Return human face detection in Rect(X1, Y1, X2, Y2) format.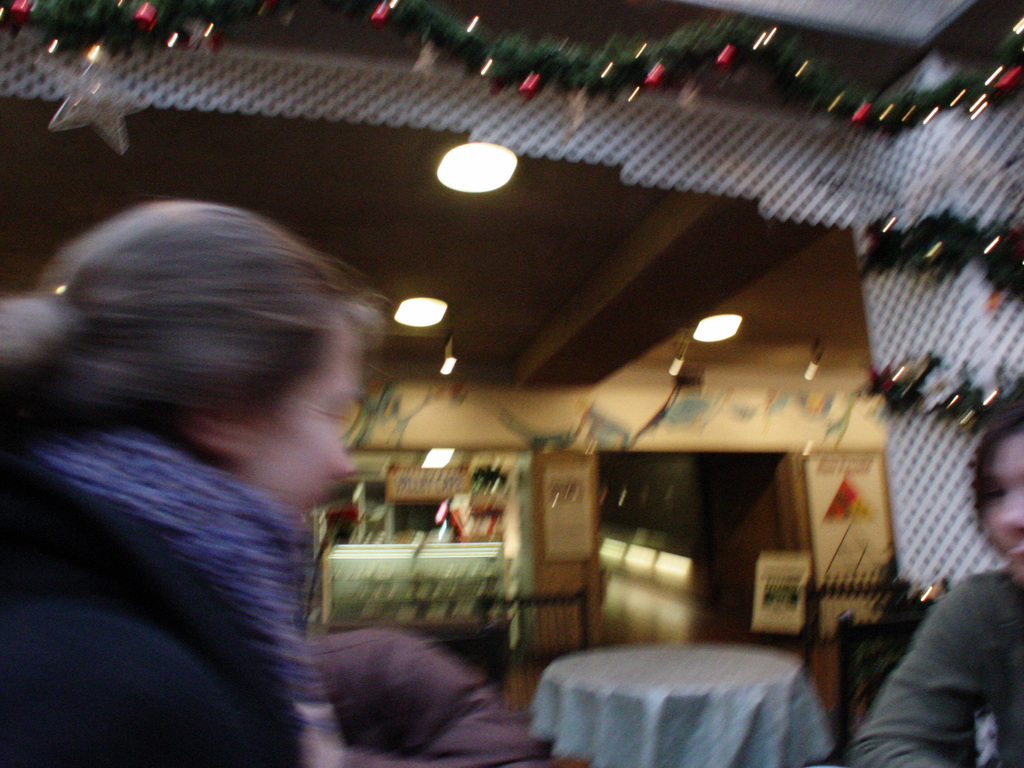
Rect(983, 428, 1023, 579).
